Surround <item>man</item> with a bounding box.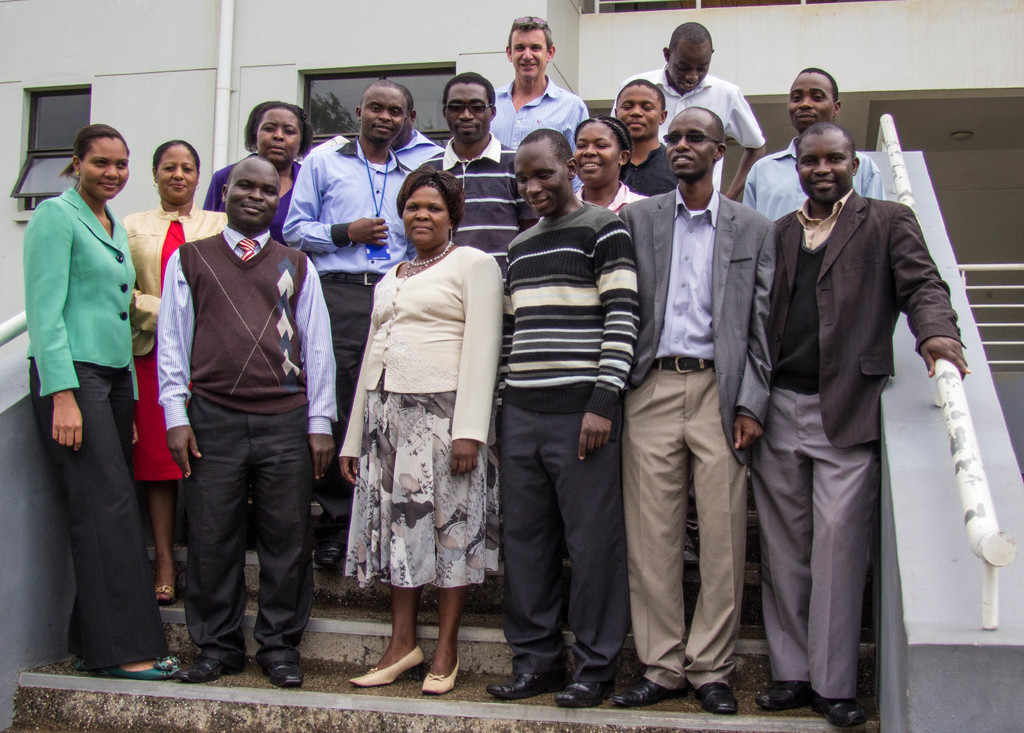
{"x1": 483, "y1": 16, "x2": 589, "y2": 150}.
